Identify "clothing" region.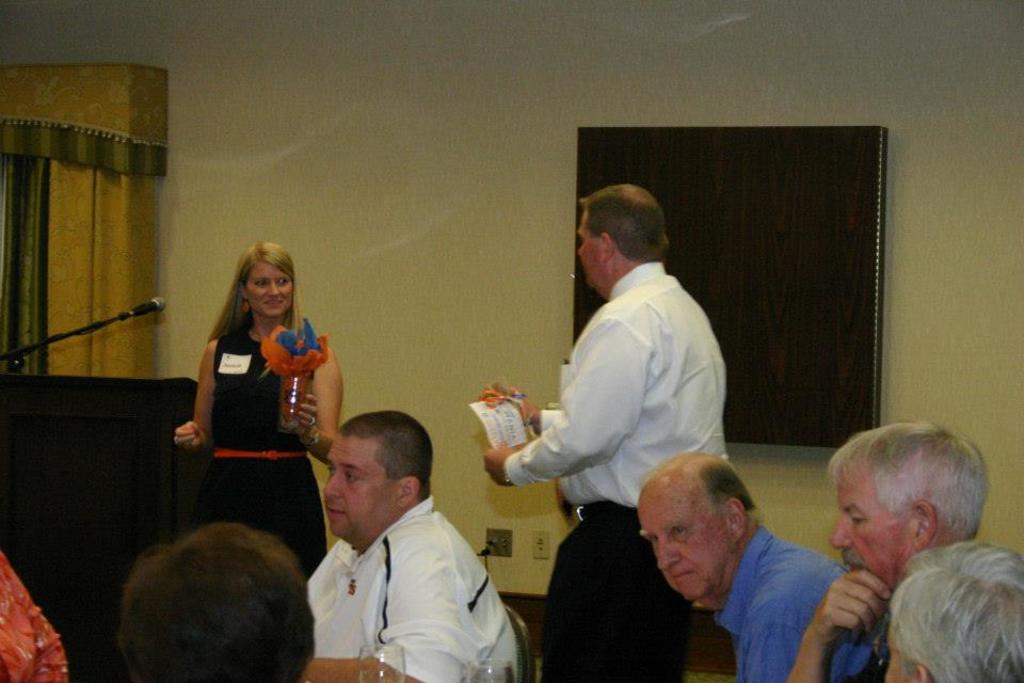
Region: [x1=715, y1=524, x2=868, y2=682].
